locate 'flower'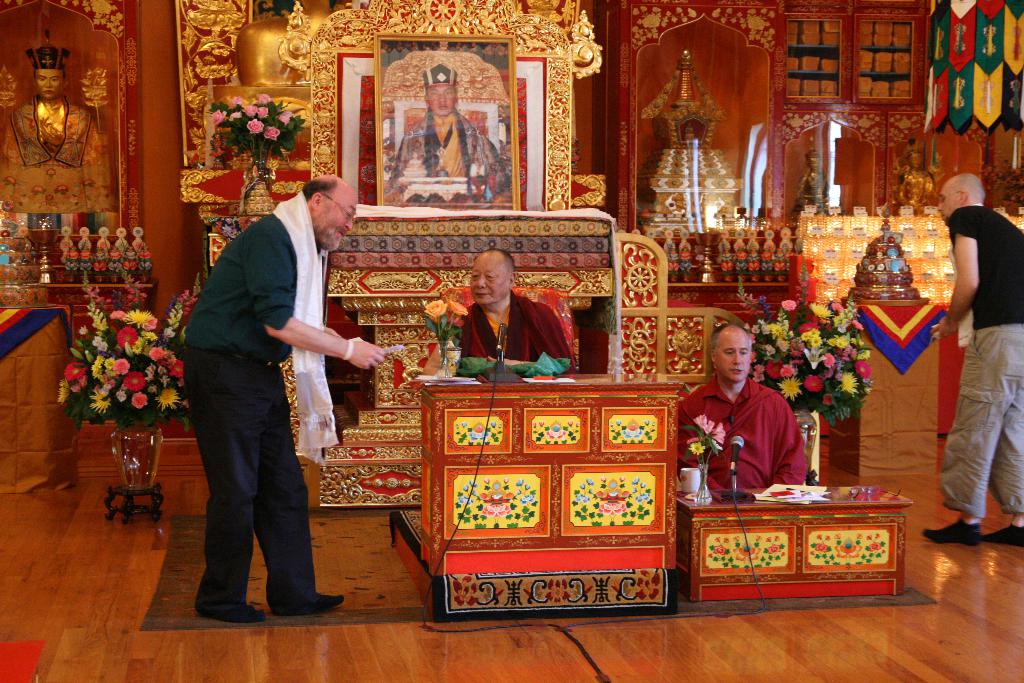
<box>752,348,758,366</box>
